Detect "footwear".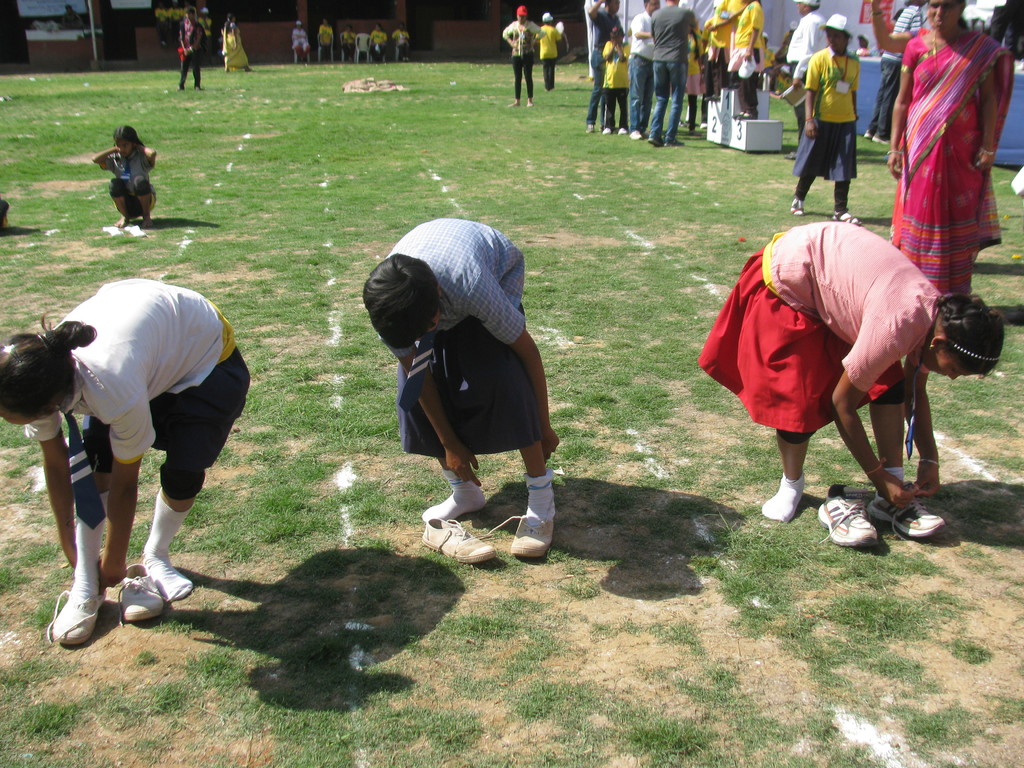
Detected at (863,127,876,139).
